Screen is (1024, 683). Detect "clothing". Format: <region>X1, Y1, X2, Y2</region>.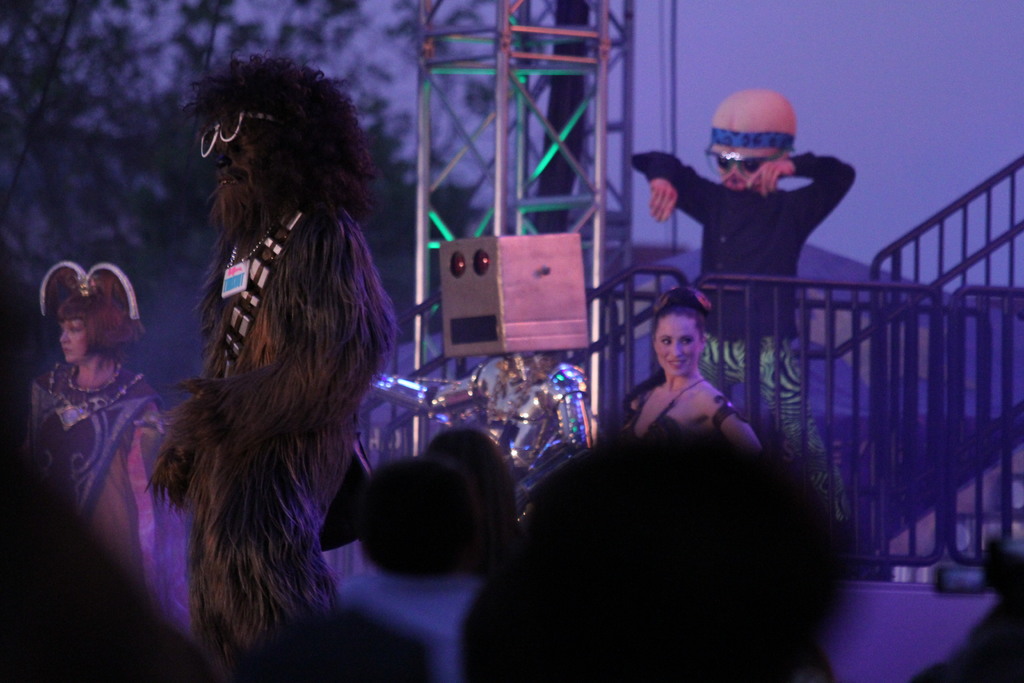
<region>626, 375, 712, 441</region>.
